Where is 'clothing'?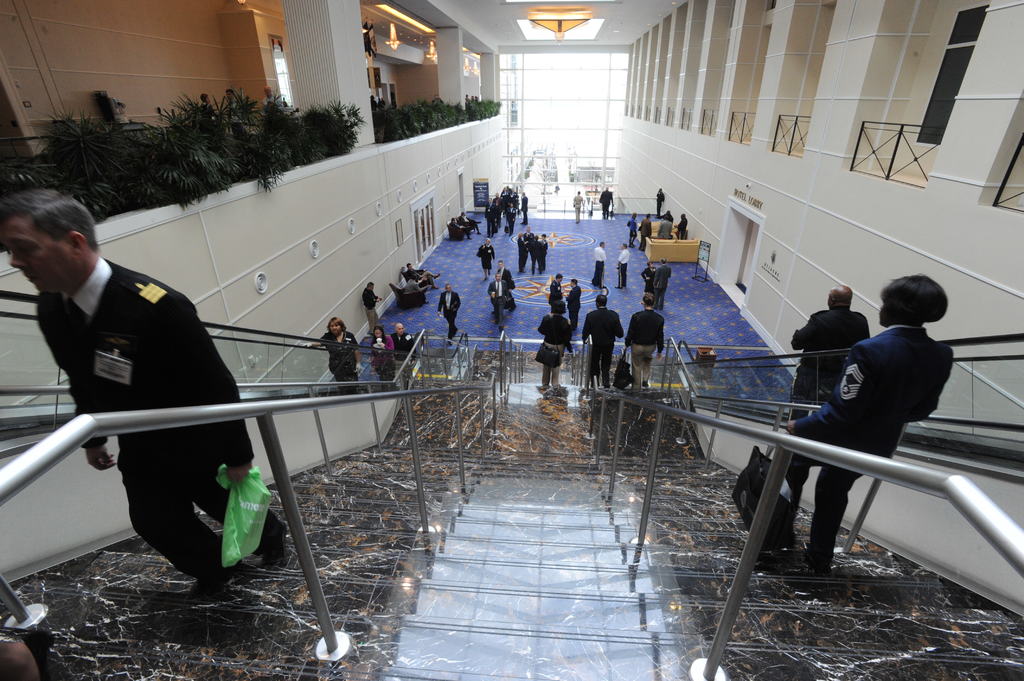
left=584, top=305, right=637, bottom=386.
